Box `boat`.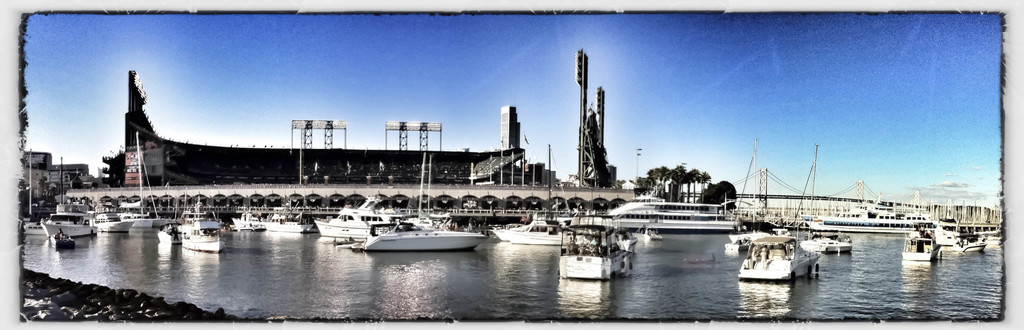
rect(902, 215, 943, 265).
